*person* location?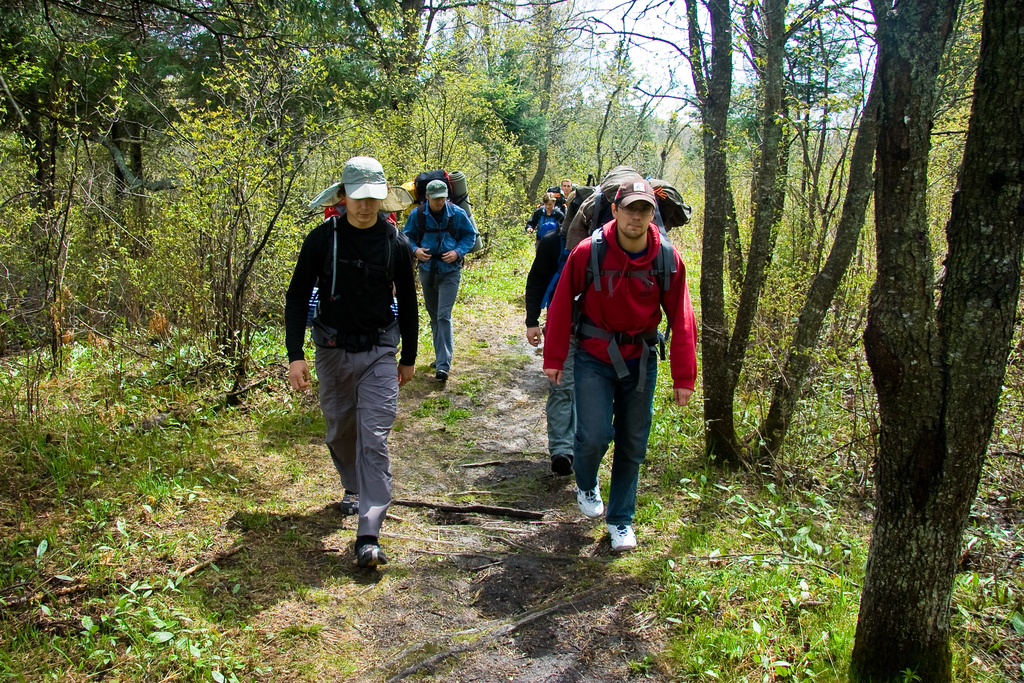
rect(283, 165, 408, 569)
